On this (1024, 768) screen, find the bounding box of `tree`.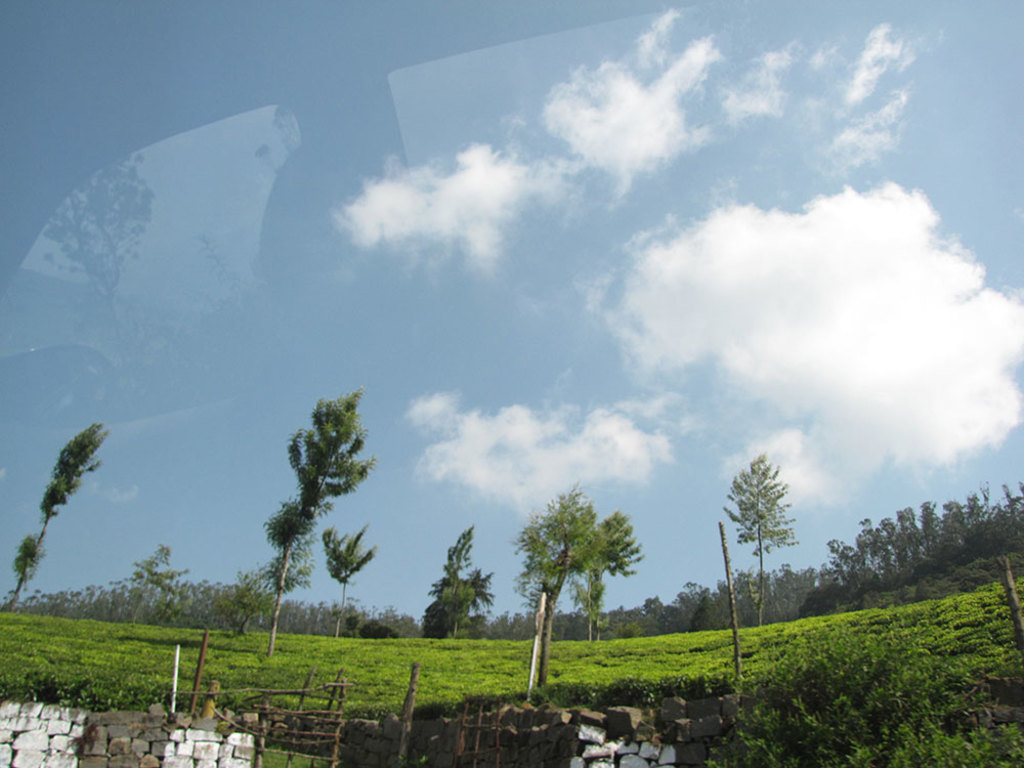
Bounding box: x1=738, y1=437, x2=815, y2=616.
